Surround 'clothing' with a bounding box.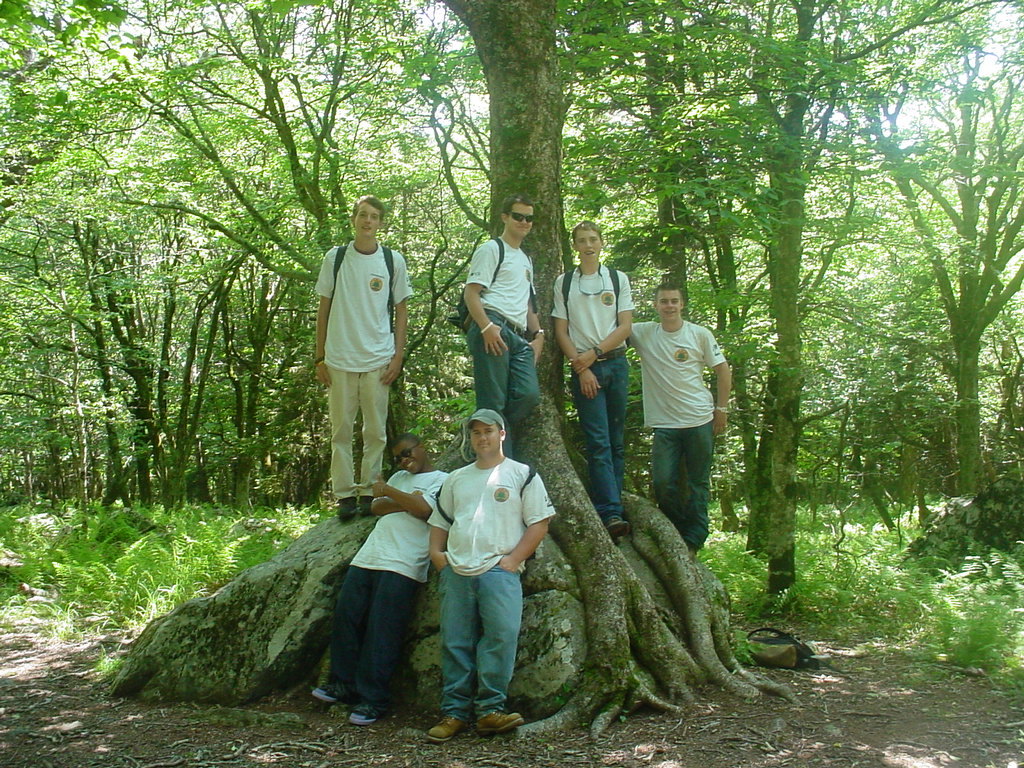
<box>544,262,633,533</box>.
